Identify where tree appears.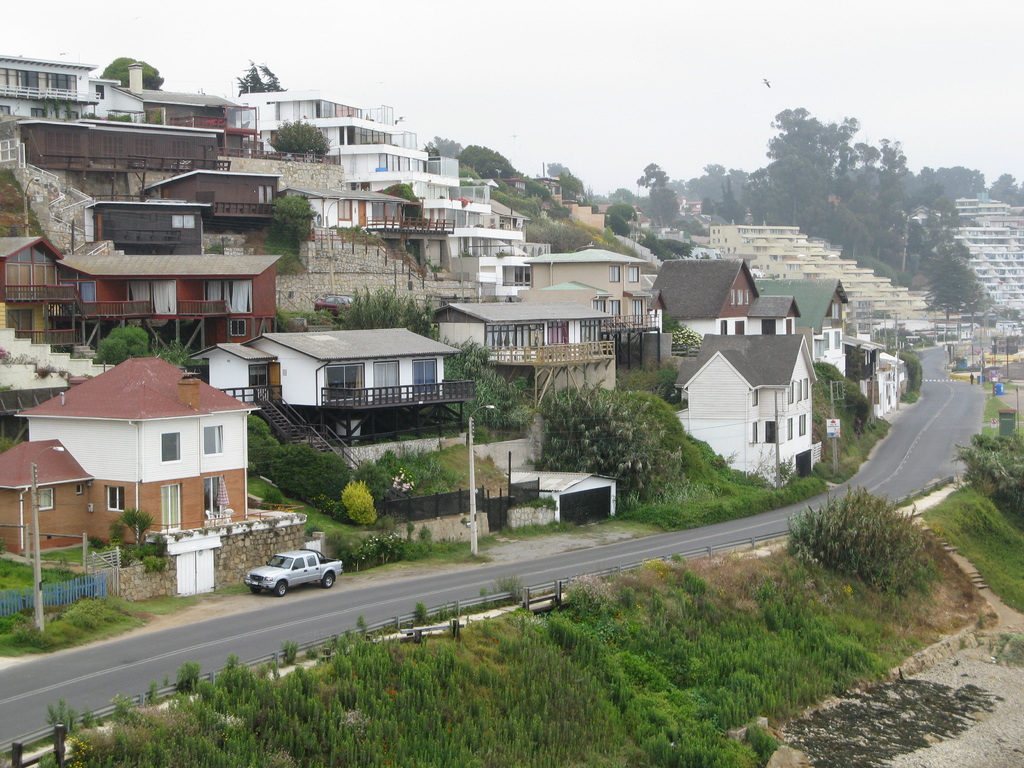
Appears at 776/477/936/598.
